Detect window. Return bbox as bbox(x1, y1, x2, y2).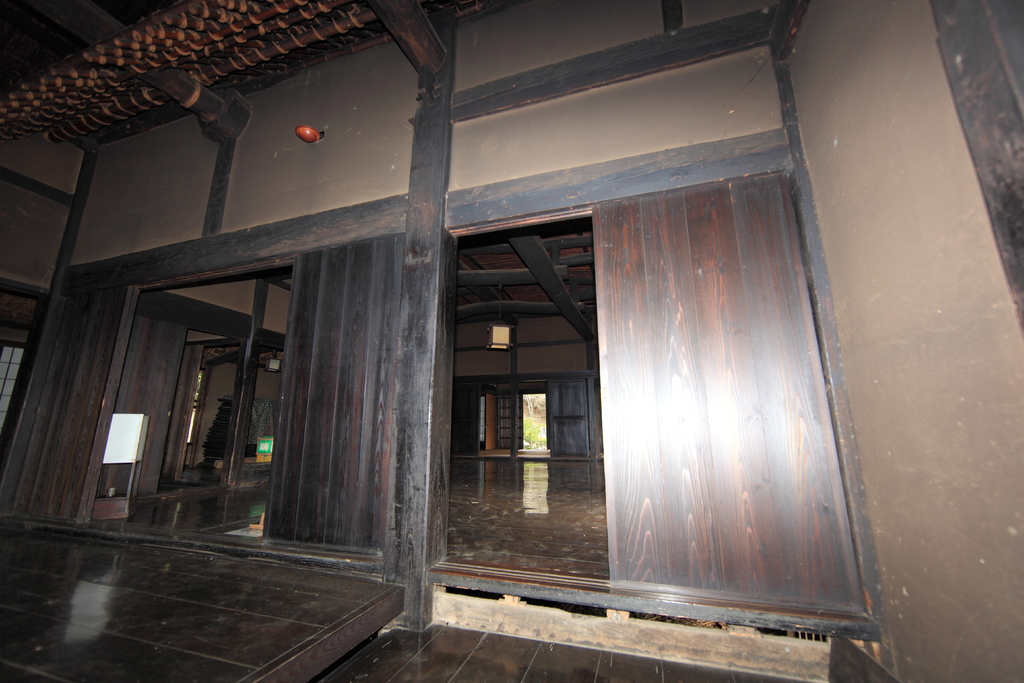
bbox(0, 343, 29, 429).
